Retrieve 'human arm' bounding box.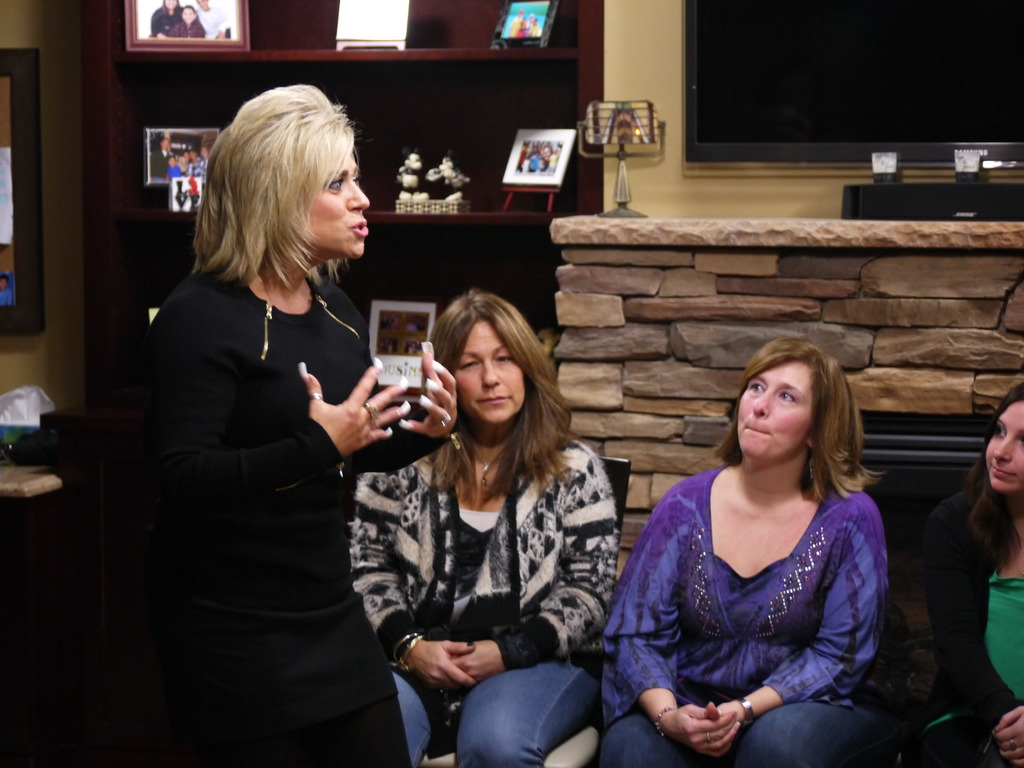
Bounding box: bbox=[349, 468, 486, 691].
